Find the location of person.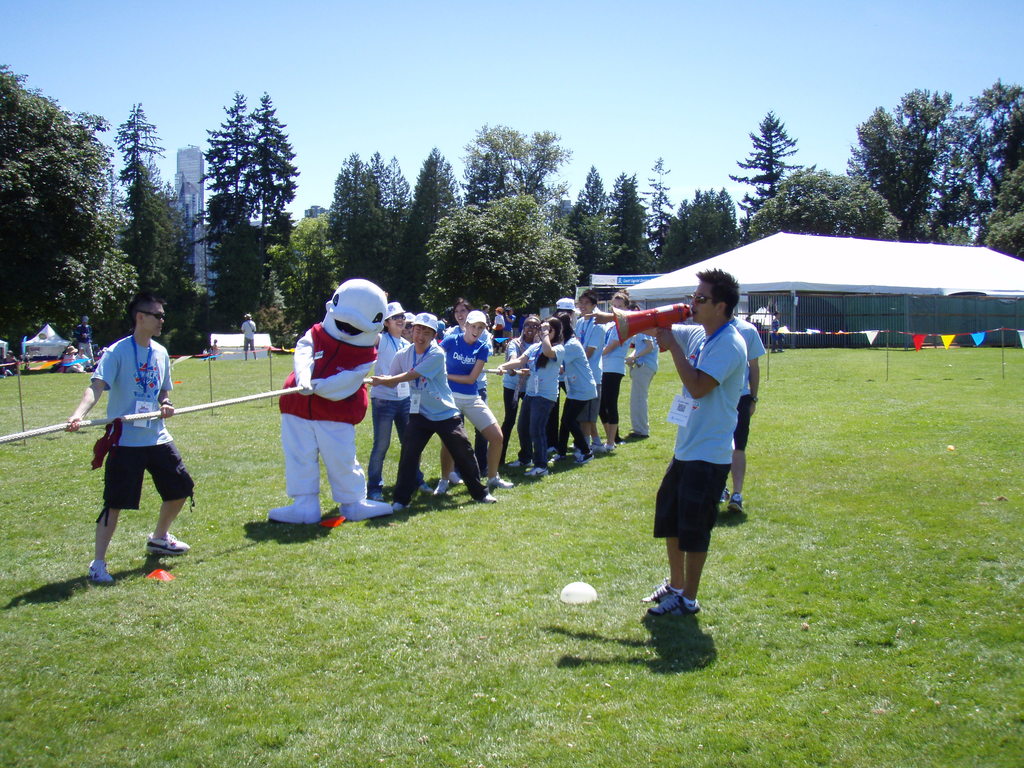
Location: bbox(65, 295, 194, 581).
